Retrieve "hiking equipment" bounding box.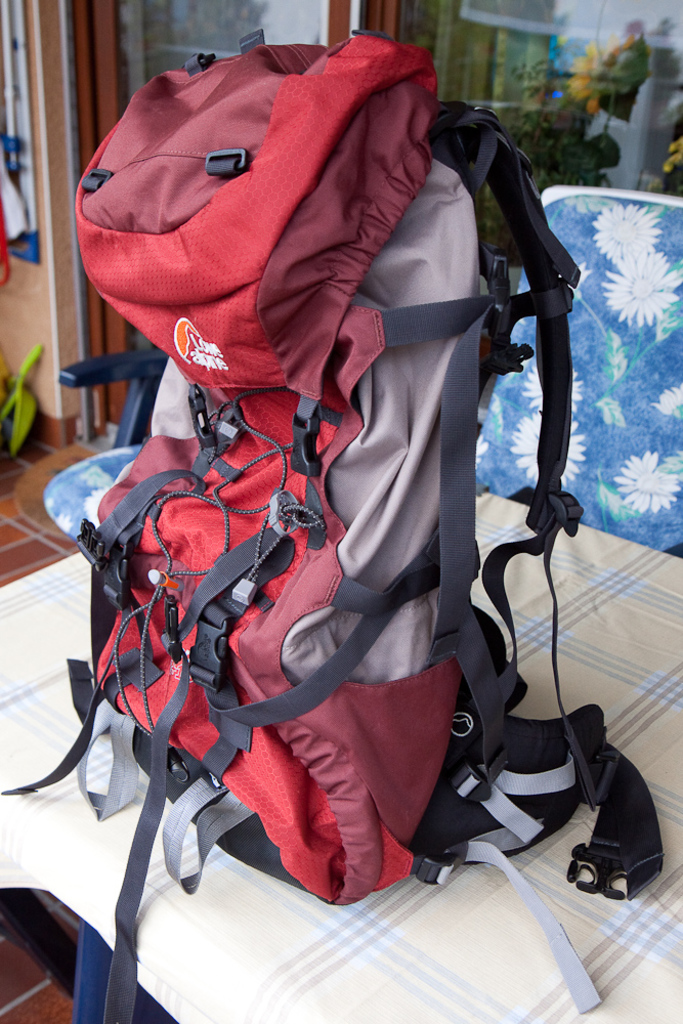
Bounding box: bbox(5, 0, 643, 985).
